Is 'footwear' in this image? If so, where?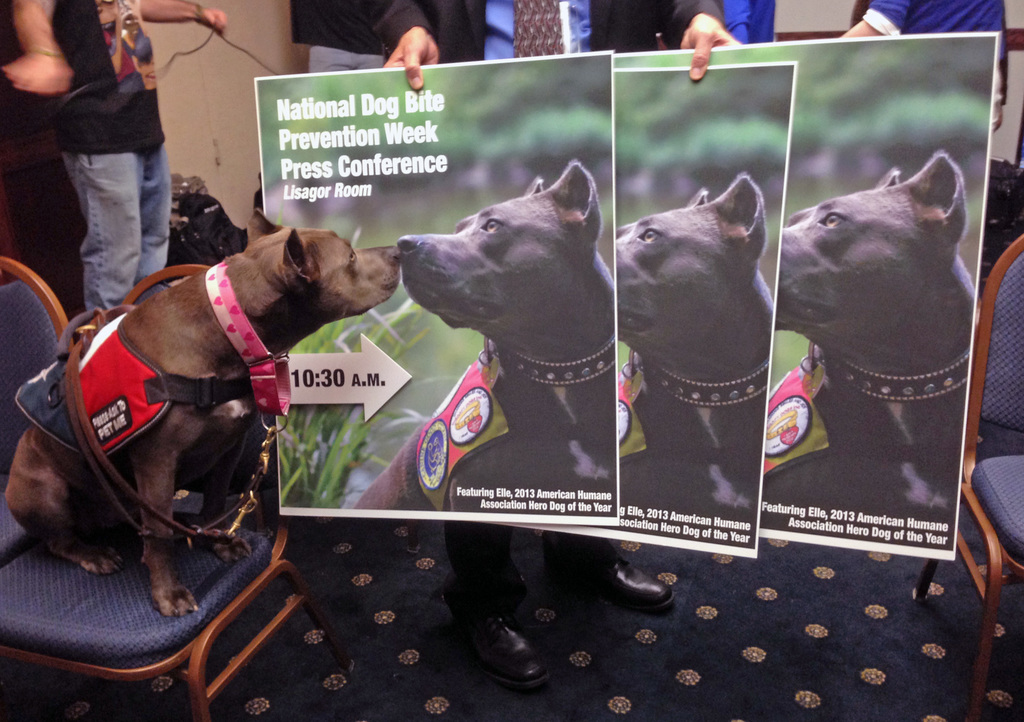
Yes, at box(465, 621, 548, 698).
